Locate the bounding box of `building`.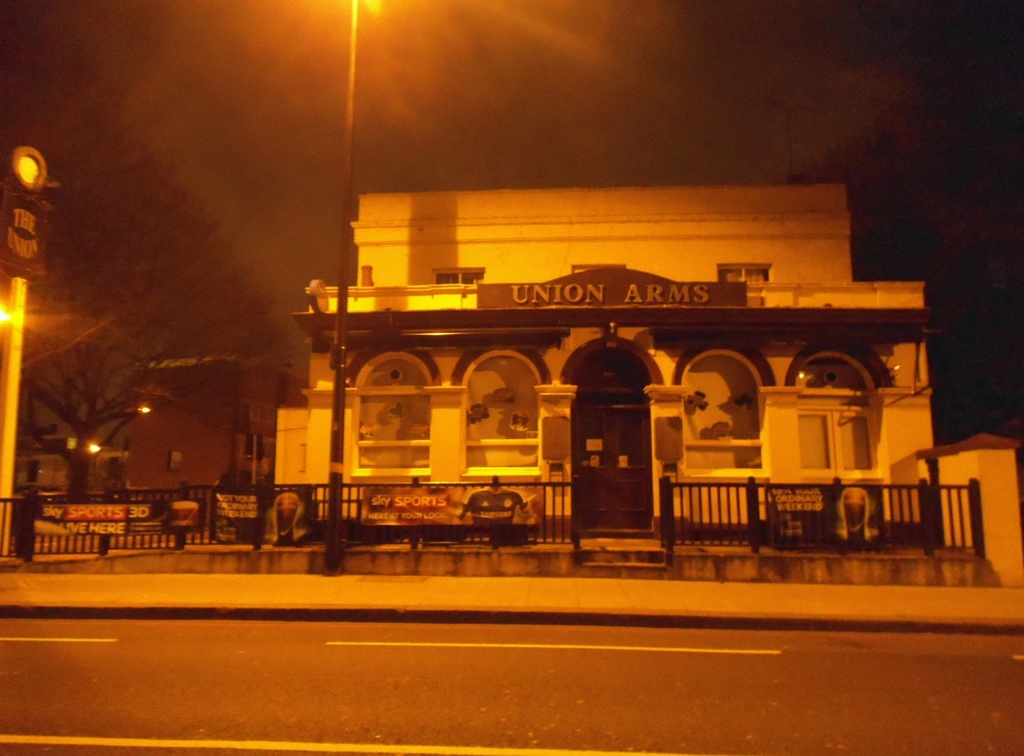
Bounding box: BBox(289, 184, 943, 538).
